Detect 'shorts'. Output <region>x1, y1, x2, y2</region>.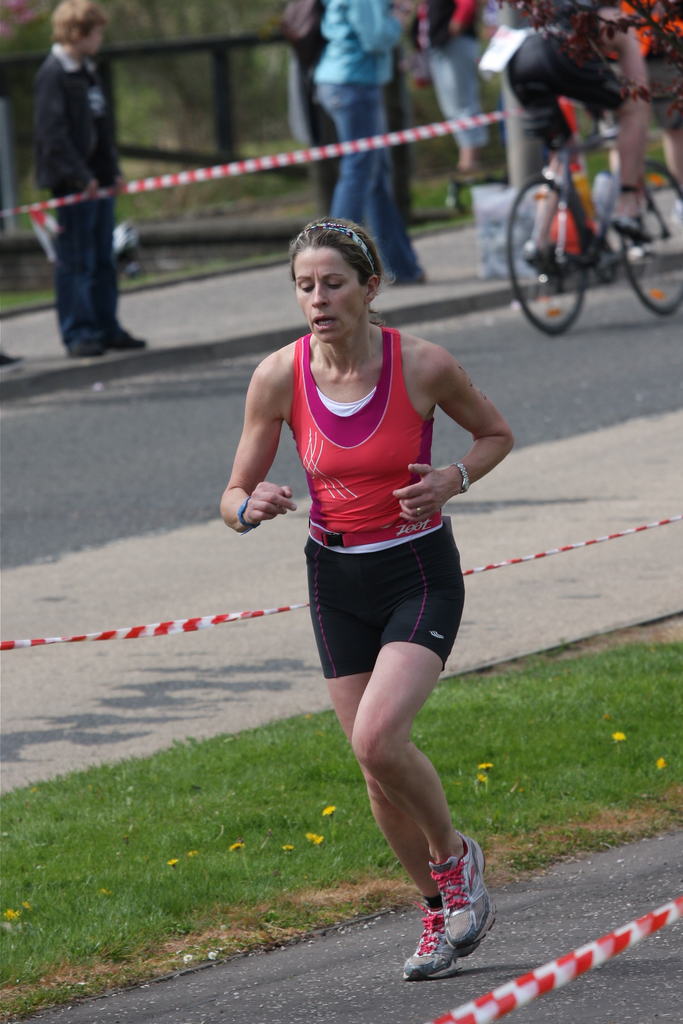
<region>500, 37, 628, 152</region>.
